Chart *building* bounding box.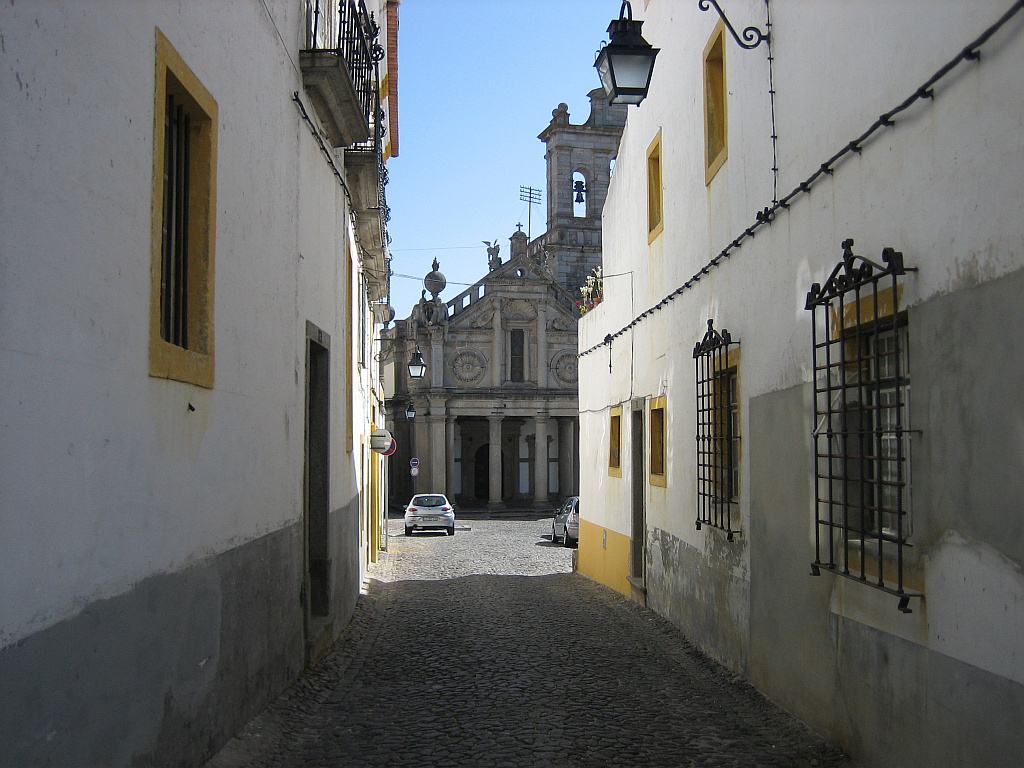
Charted: bbox=[572, 0, 1023, 767].
